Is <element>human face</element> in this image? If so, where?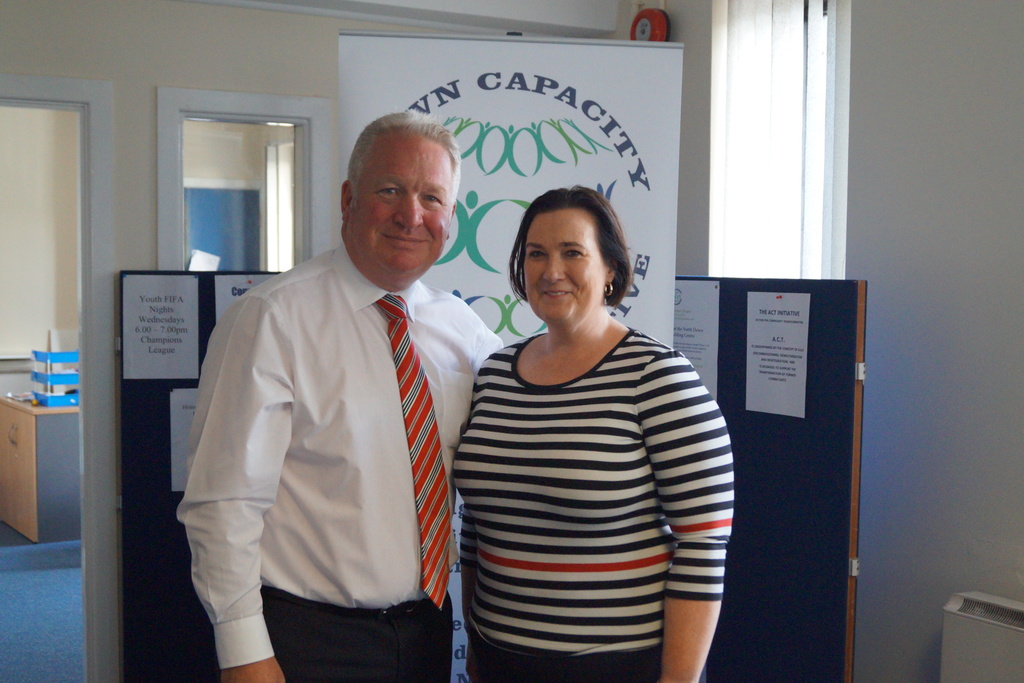
Yes, at [x1=341, y1=124, x2=455, y2=279].
